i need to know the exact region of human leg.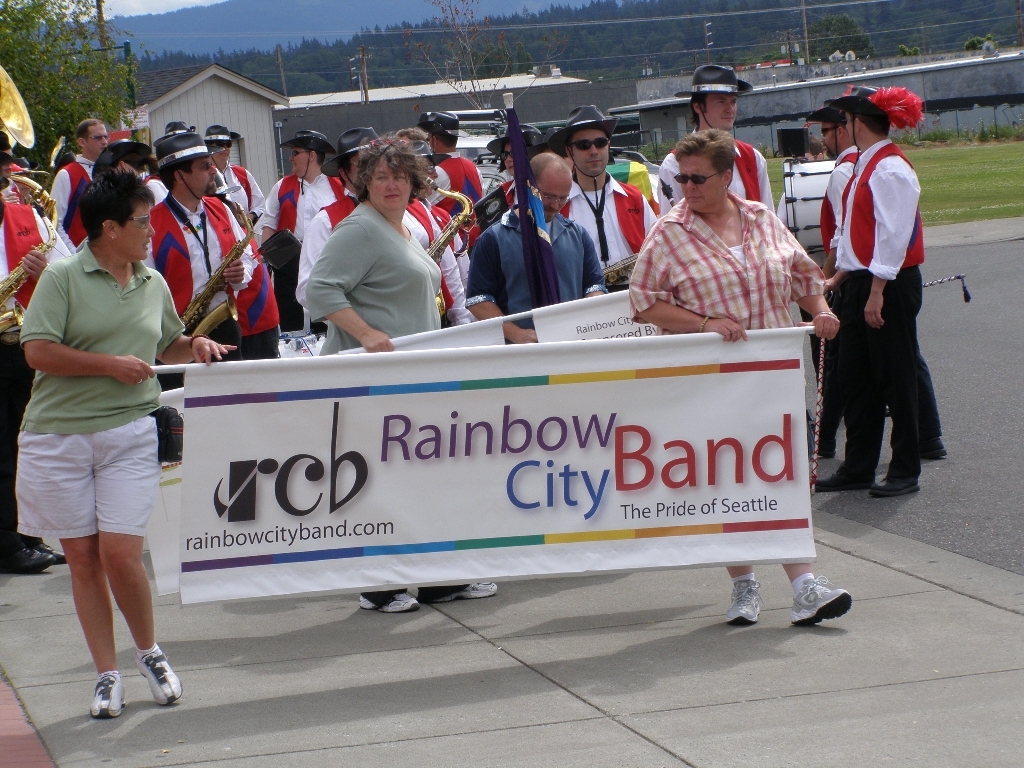
Region: [left=361, top=582, right=419, bottom=617].
